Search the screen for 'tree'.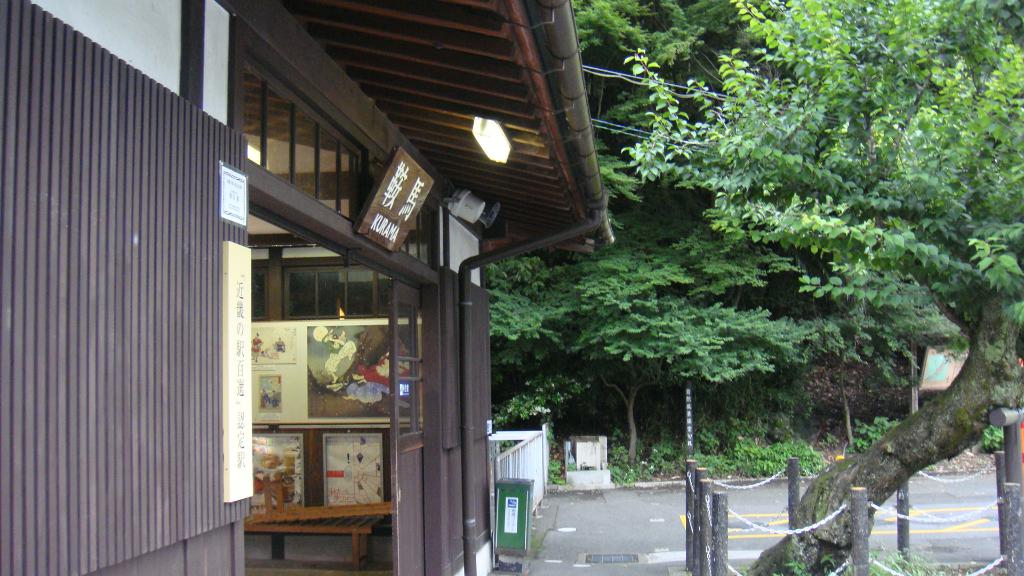
Found at bbox(619, 0, 1023, 573).
